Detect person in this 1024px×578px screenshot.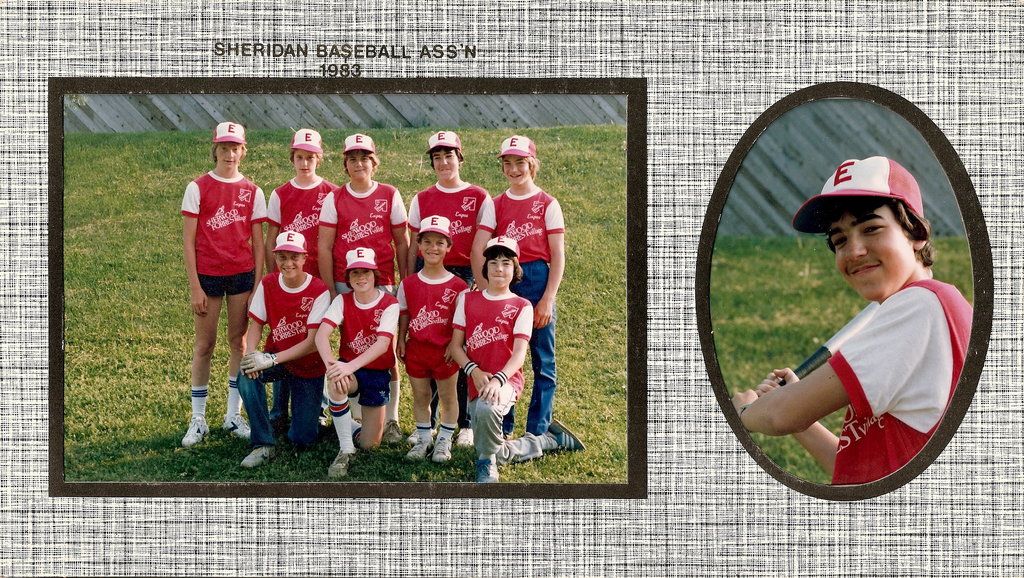
Detection: <box>239,225,333,470</box>.
